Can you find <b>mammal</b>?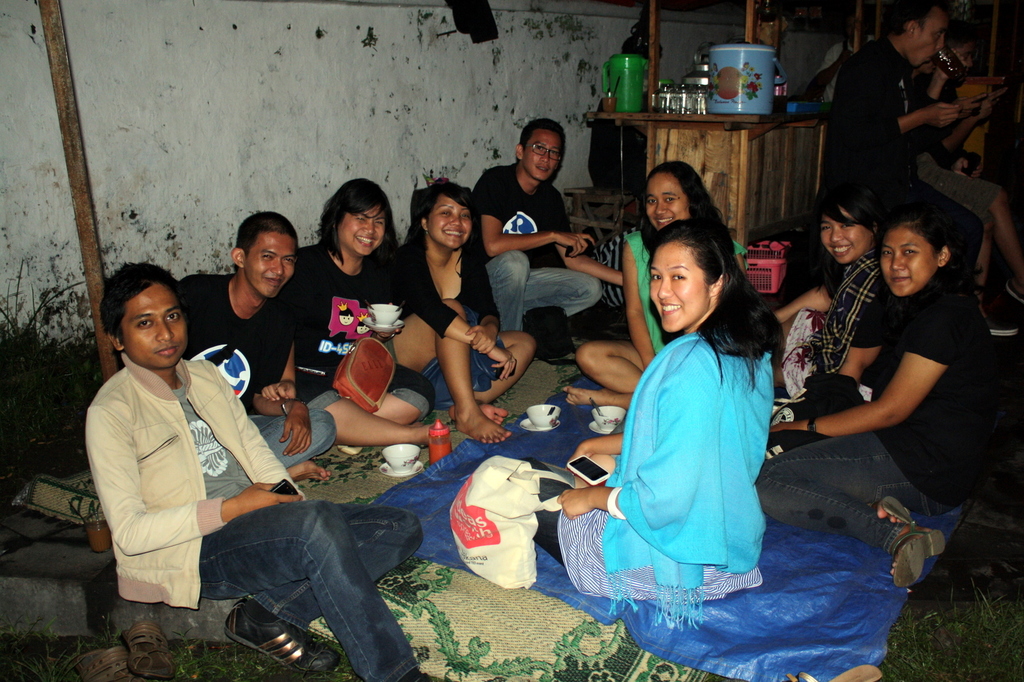
Yes, bounding box: box(560, 158, 748, 407).
